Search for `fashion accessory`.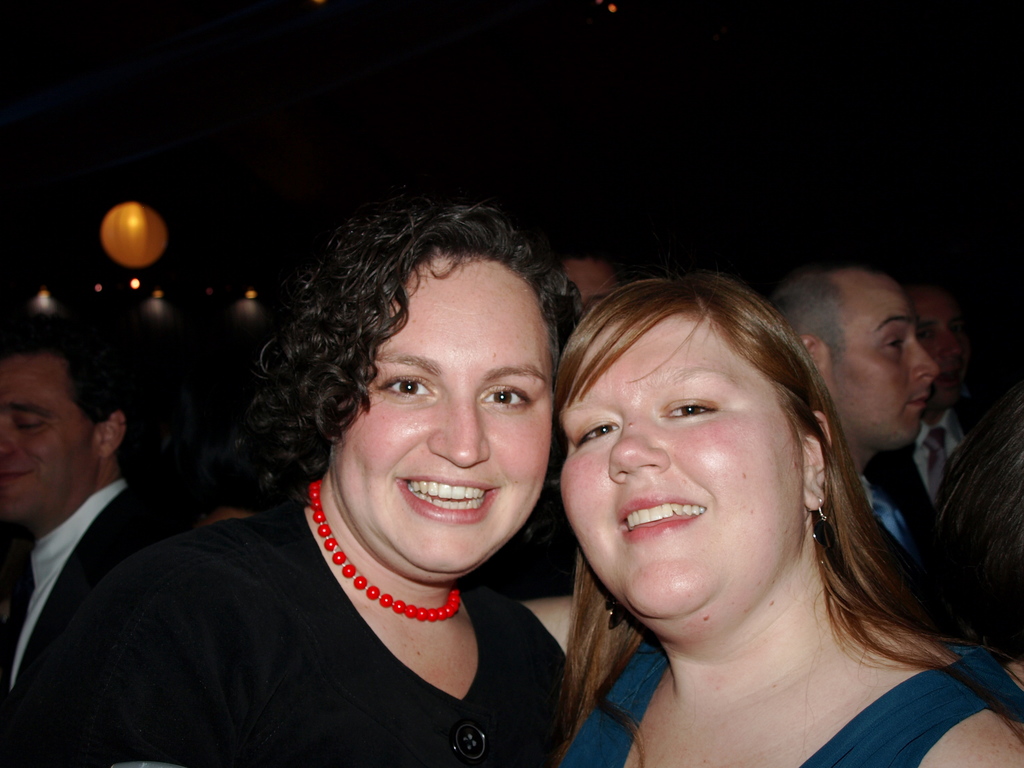
Found at 610, 601, 632, 627.
